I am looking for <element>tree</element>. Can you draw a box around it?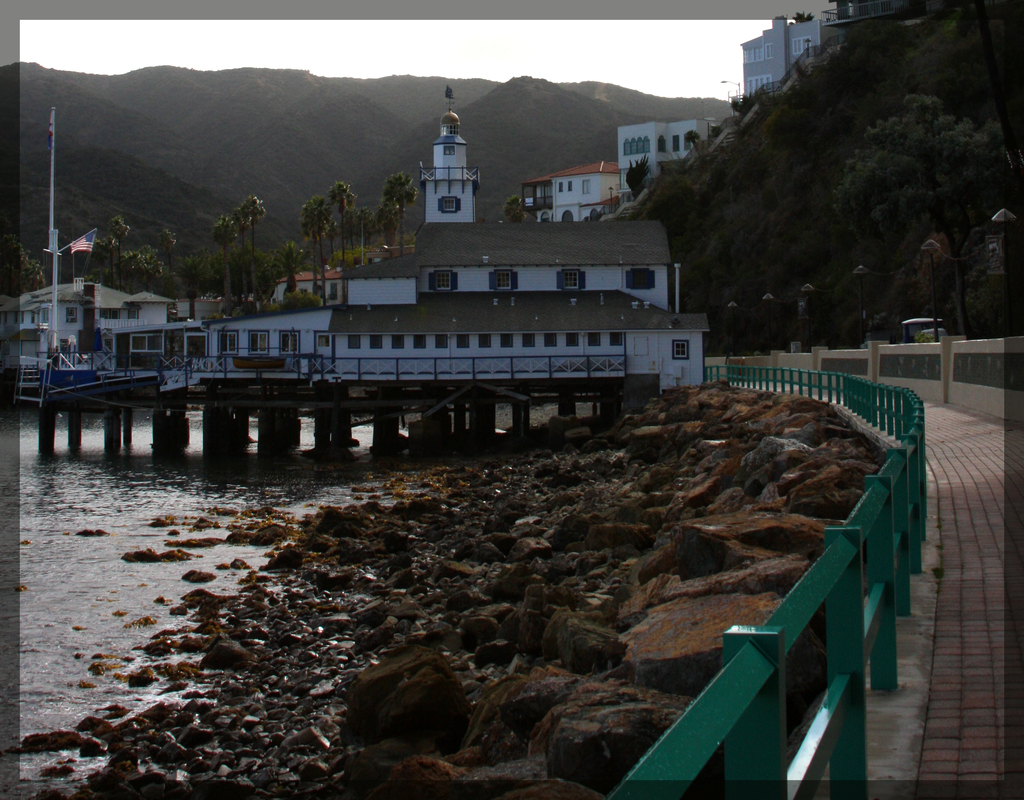
Sure, the bounding box is 364:199:401:252.
